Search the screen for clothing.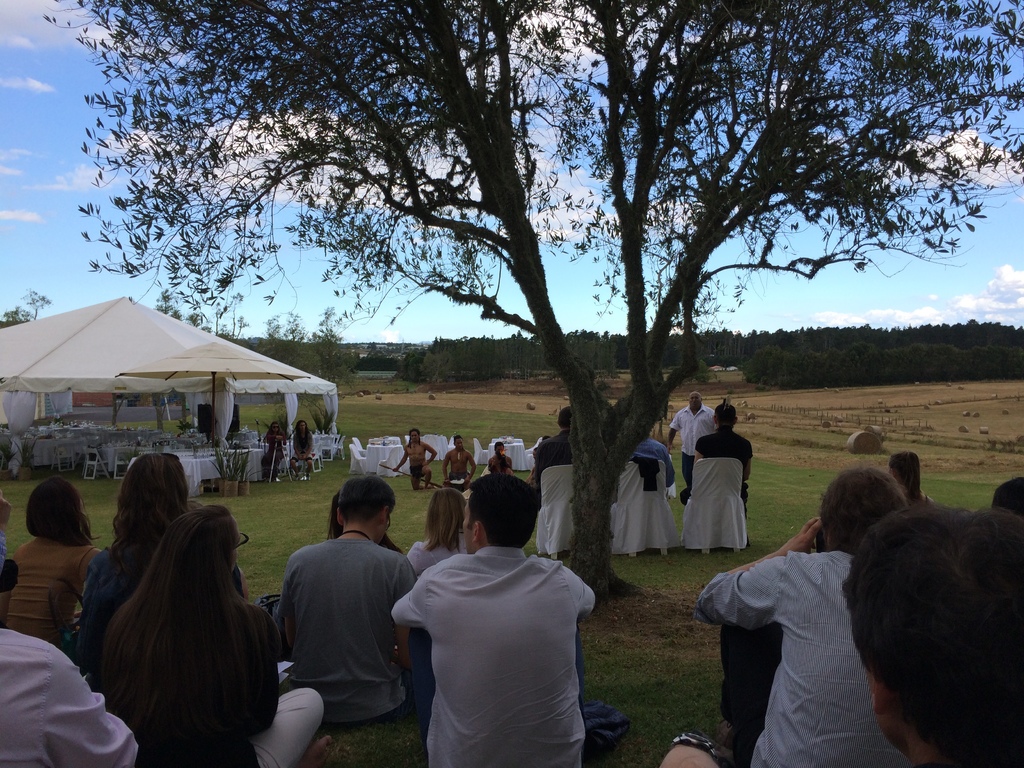
Found at bbox(693, 550, 911, 767).
